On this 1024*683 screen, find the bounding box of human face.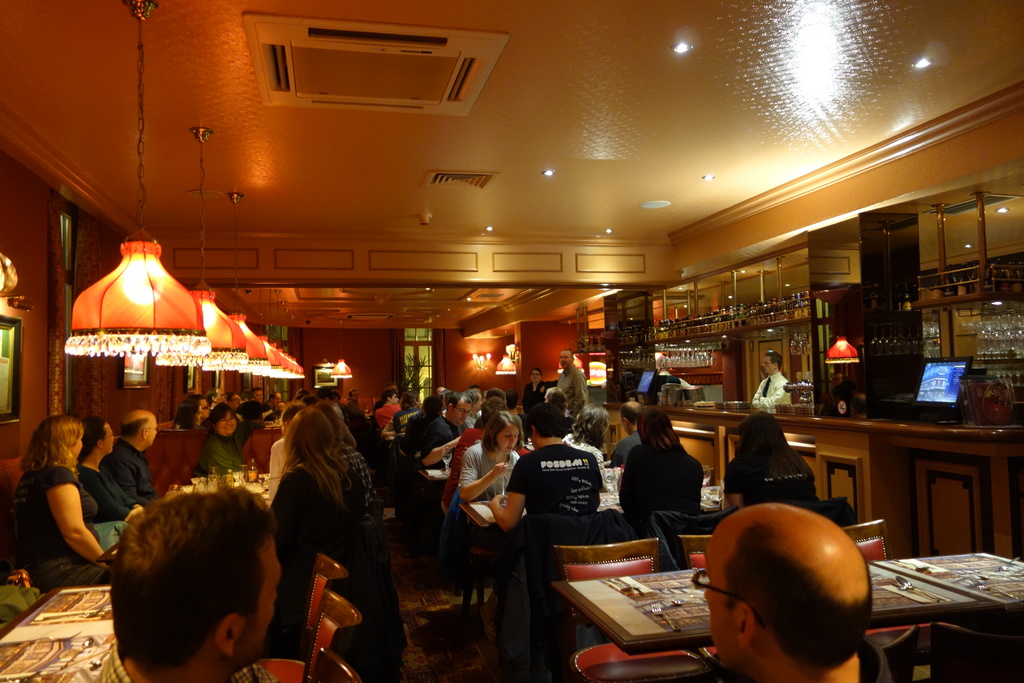
Bounding box: box=[218, 391, 223, 397].
